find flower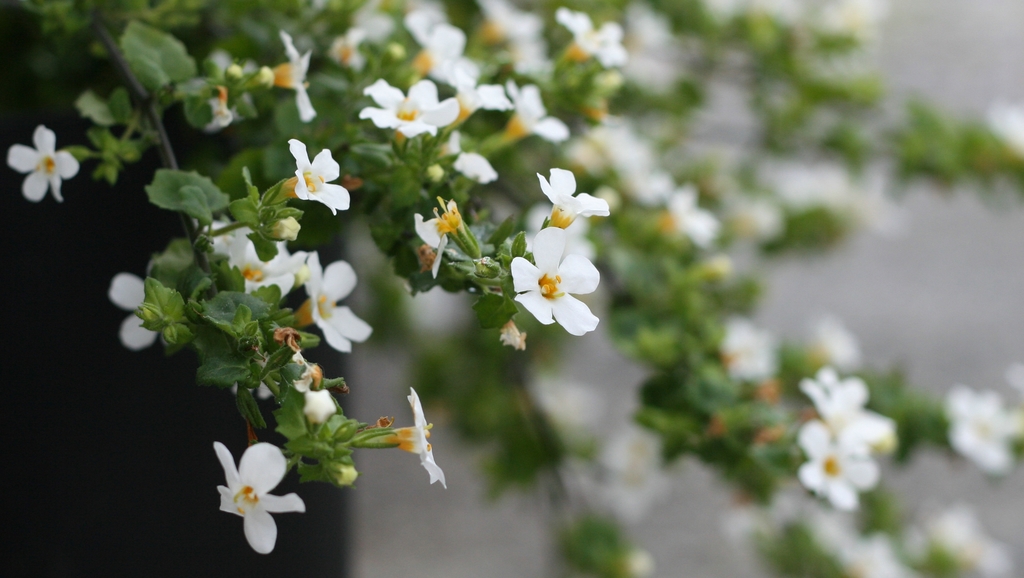
402,0,441,40
